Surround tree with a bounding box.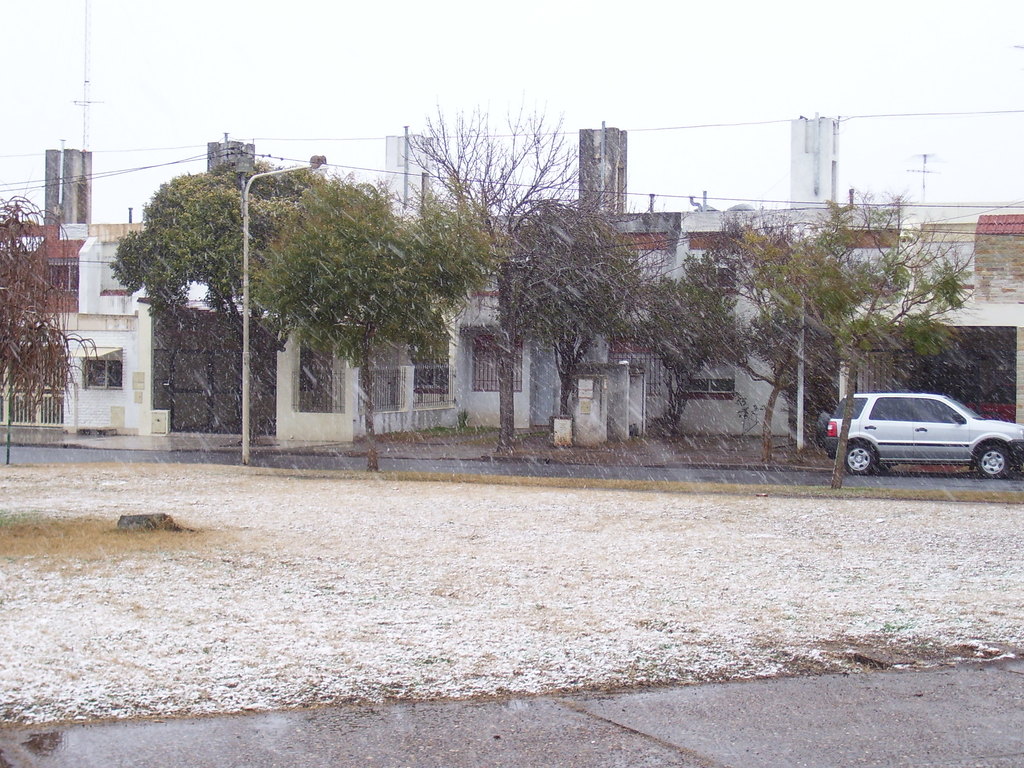
214:143:447:436.
